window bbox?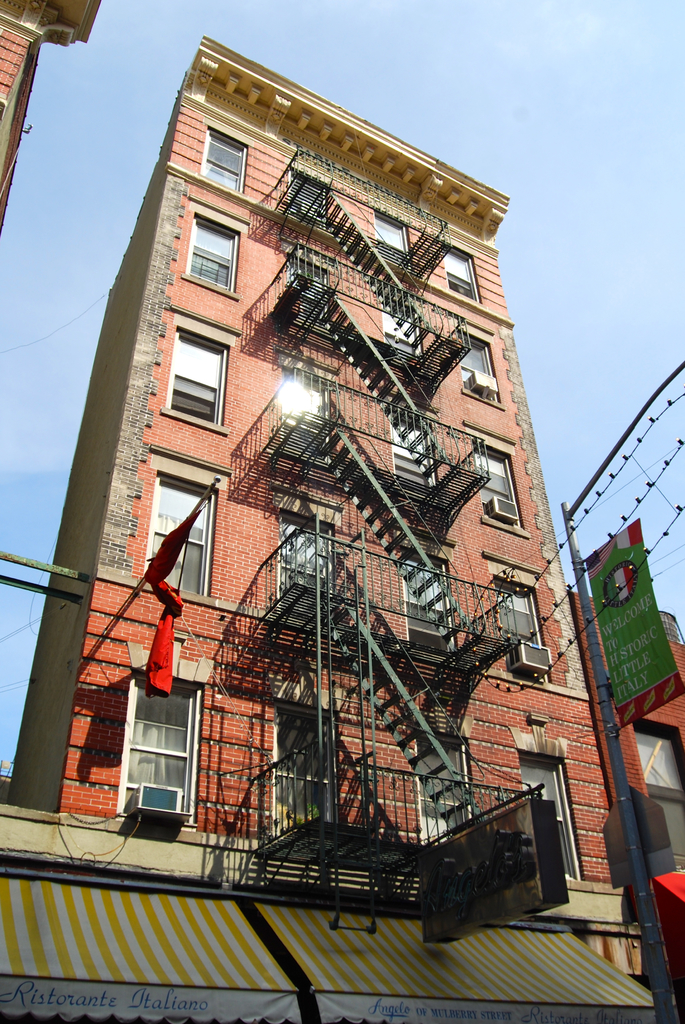
440/234/487/310
